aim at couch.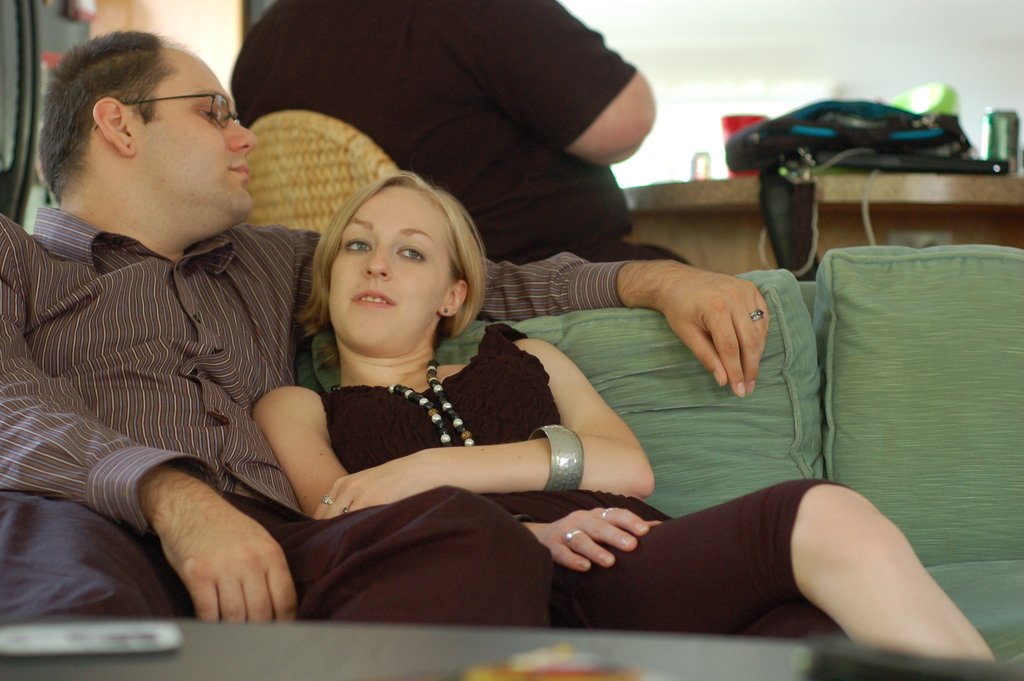
Aimed at l=295, t=242, r=1023, b=668.
